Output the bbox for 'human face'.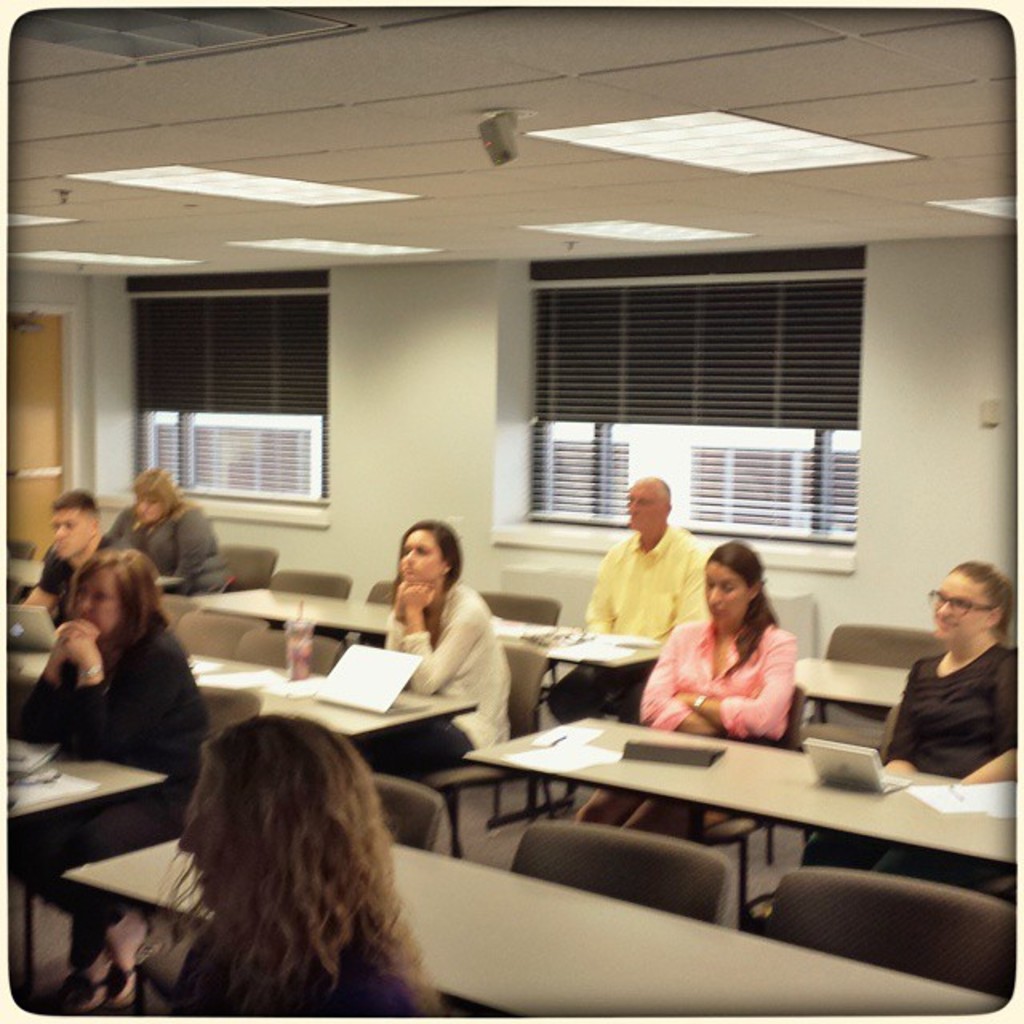
box(395, 525, 442, 584).
